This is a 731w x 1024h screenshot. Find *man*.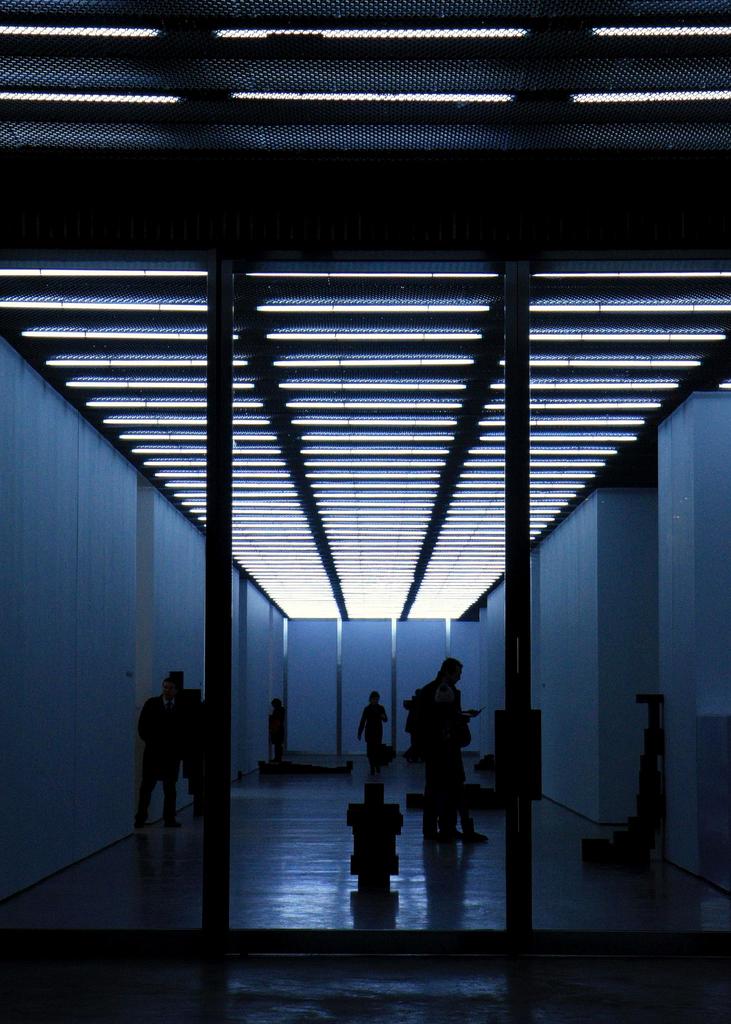
Bounding box: 134:676:187:836.
